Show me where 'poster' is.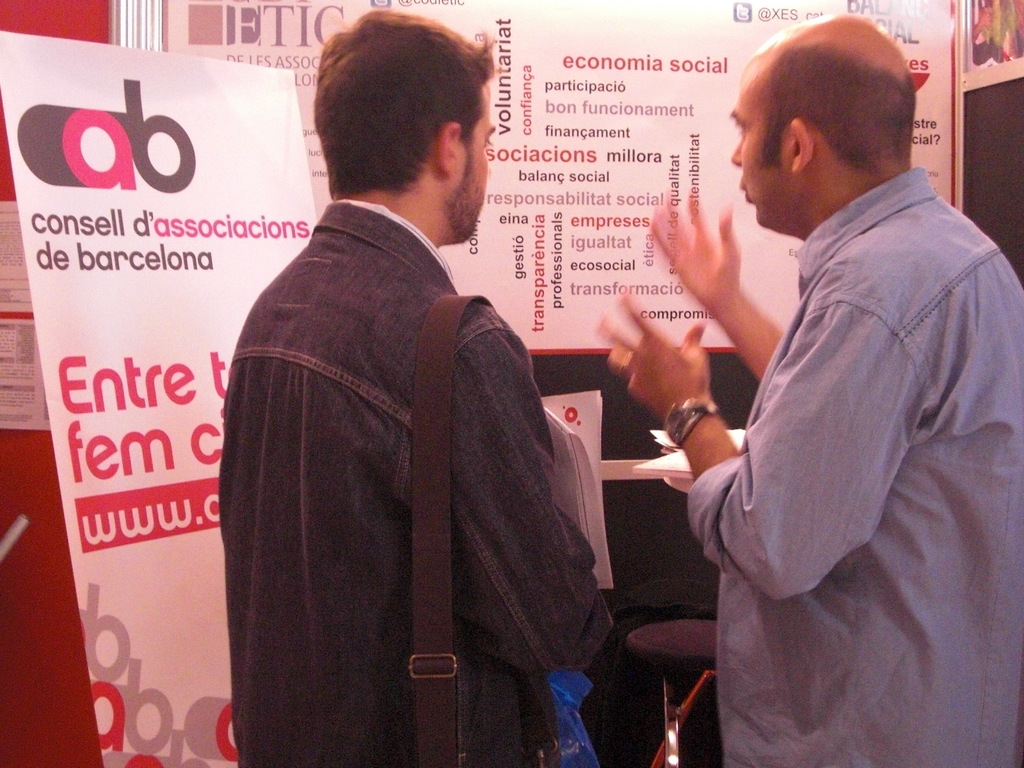
'poster' is at [0, 203, 51, 430].
